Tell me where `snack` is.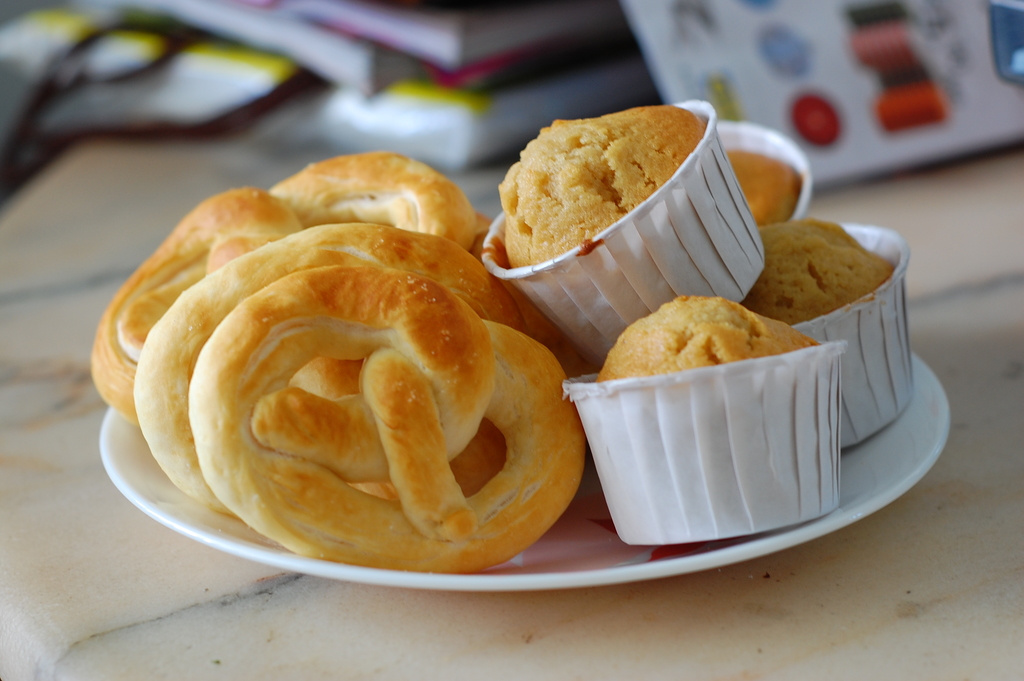
`snack` is at box=[739, 214, 901, 323].
